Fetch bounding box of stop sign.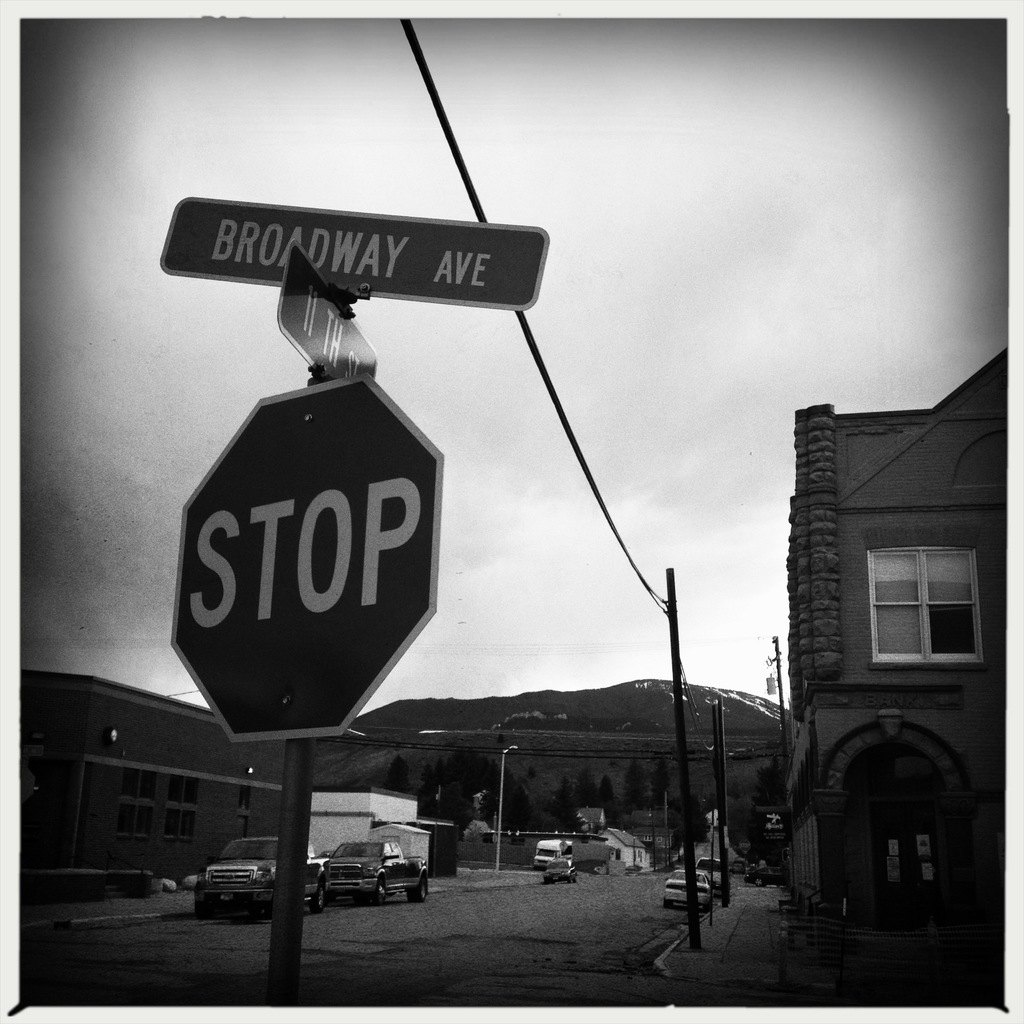
Bbox: l=166, t=366, r=444, b=748.
